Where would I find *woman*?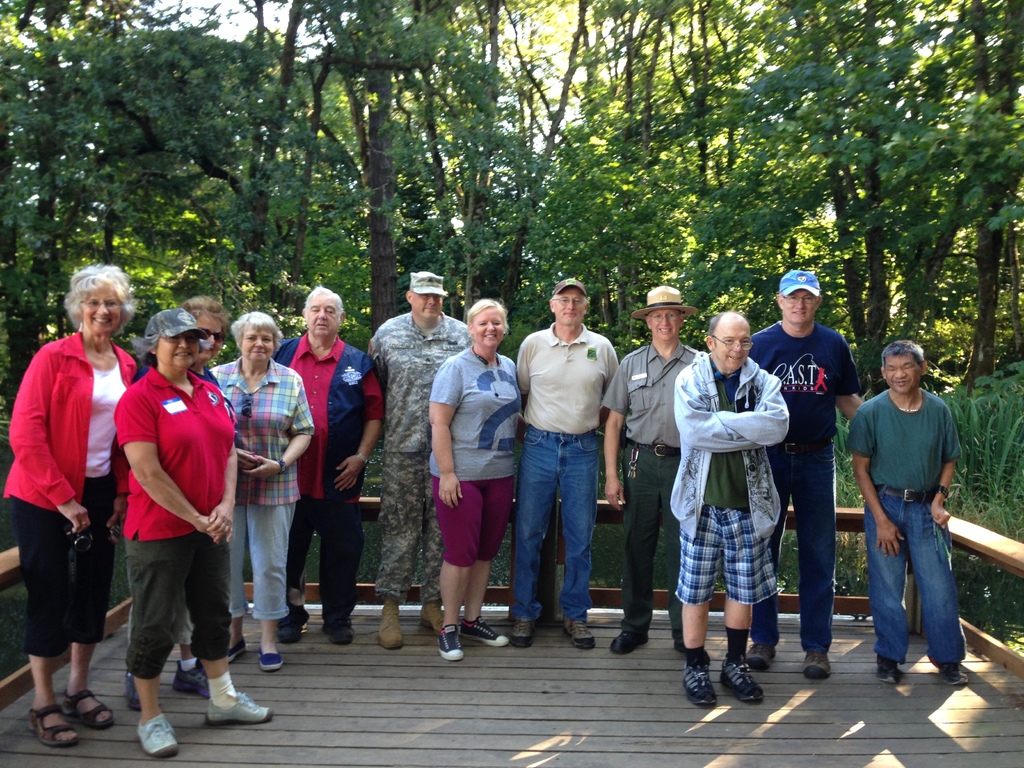
At <region>202, 307, 320, 679</region>.
